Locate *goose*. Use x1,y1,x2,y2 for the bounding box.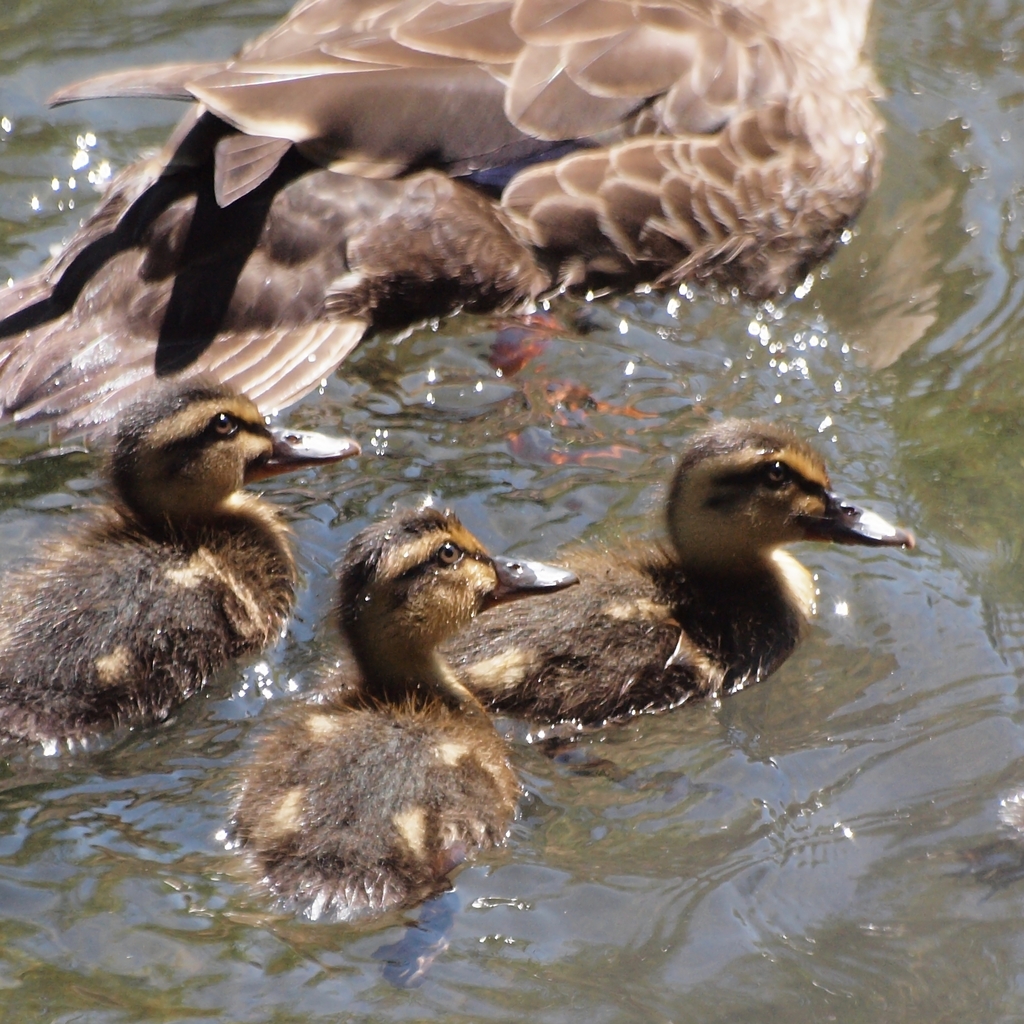
0,378,361,777.
